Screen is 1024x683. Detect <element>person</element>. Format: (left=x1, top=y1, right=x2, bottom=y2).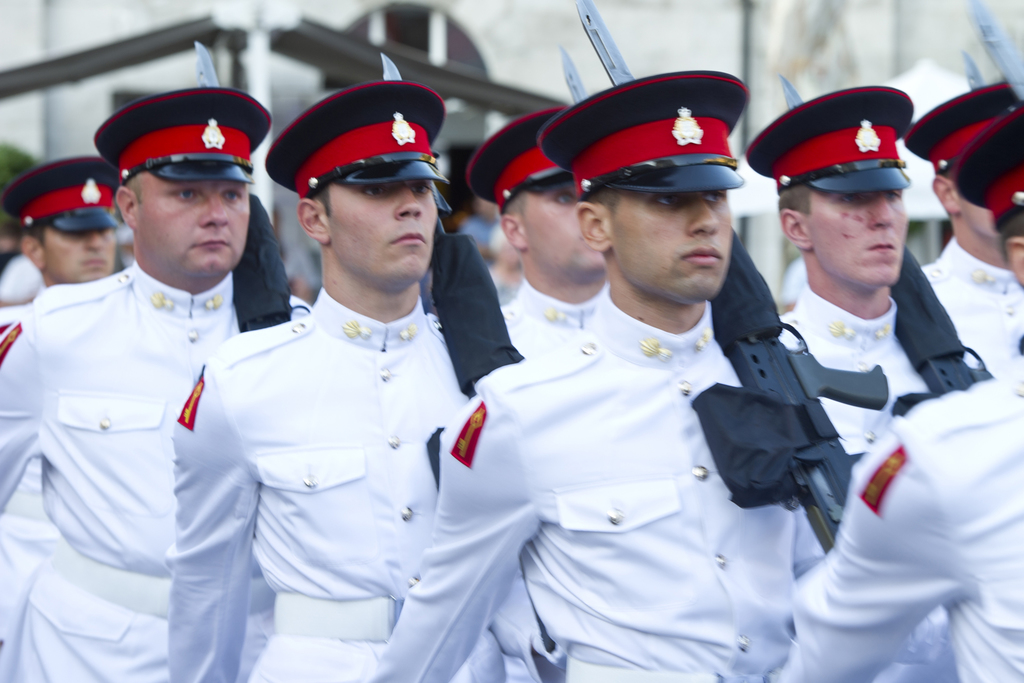
(left=10, top=106, right=292, bottom=682).
